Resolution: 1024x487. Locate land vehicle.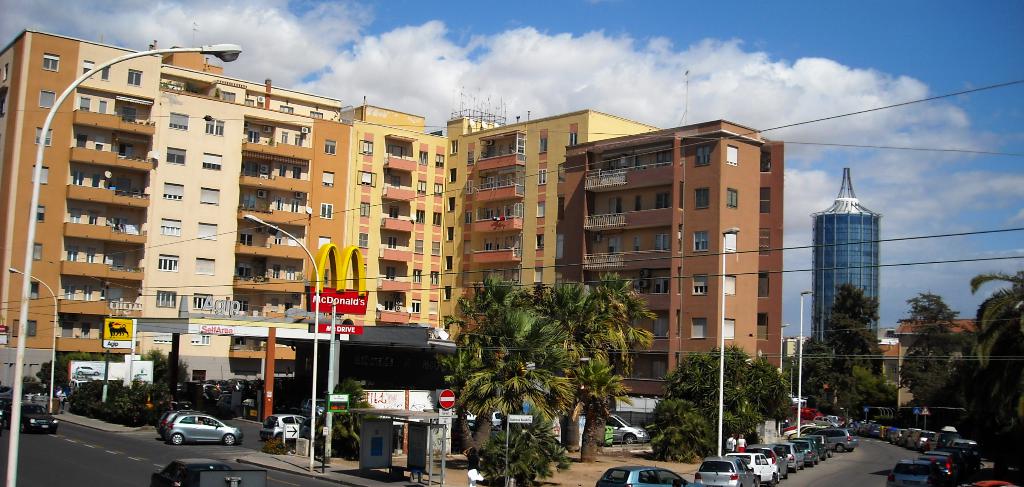
175,381,184,393.
